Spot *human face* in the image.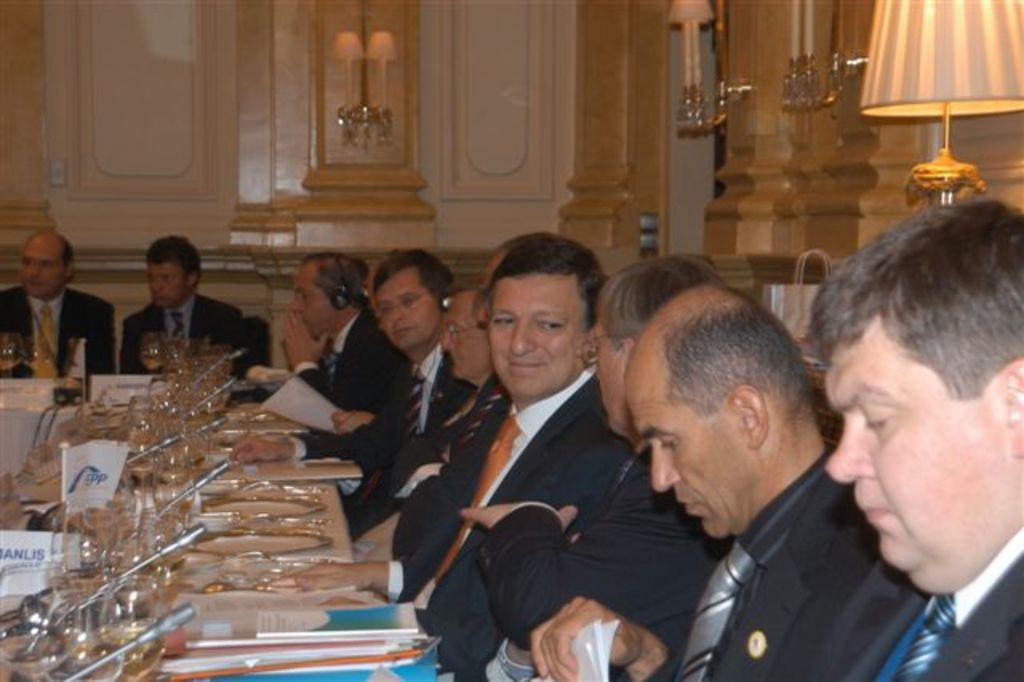
*human face* found at <box>595,319,619,423</box>.
